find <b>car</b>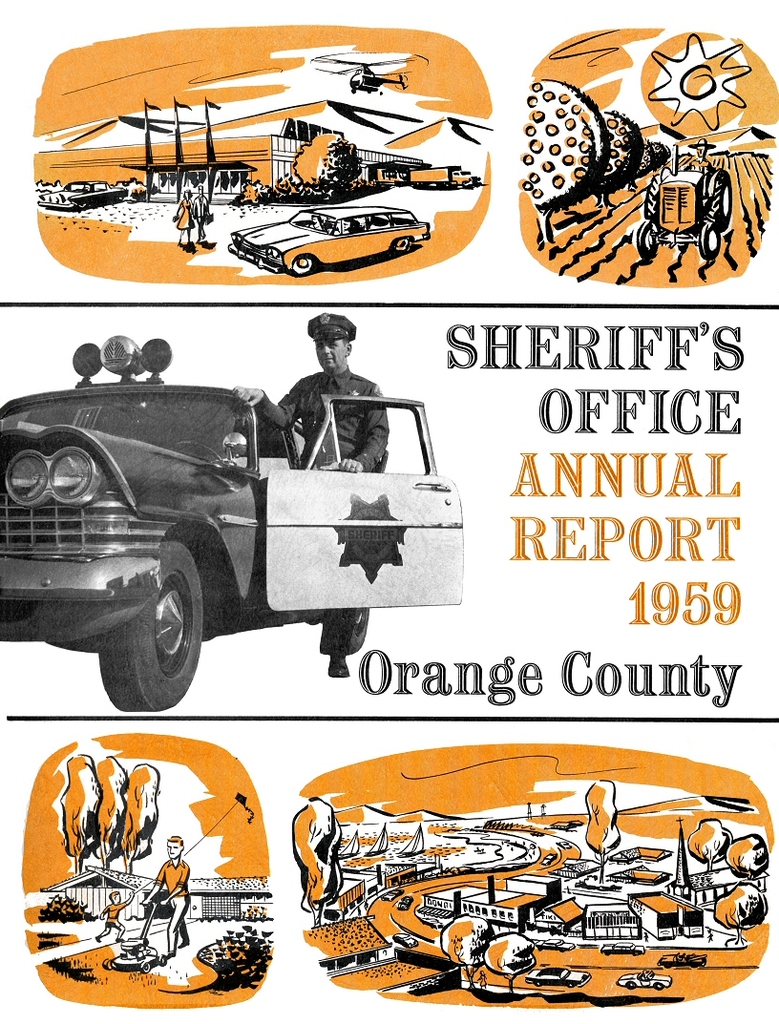
<box>621,972,666,1004</box>
